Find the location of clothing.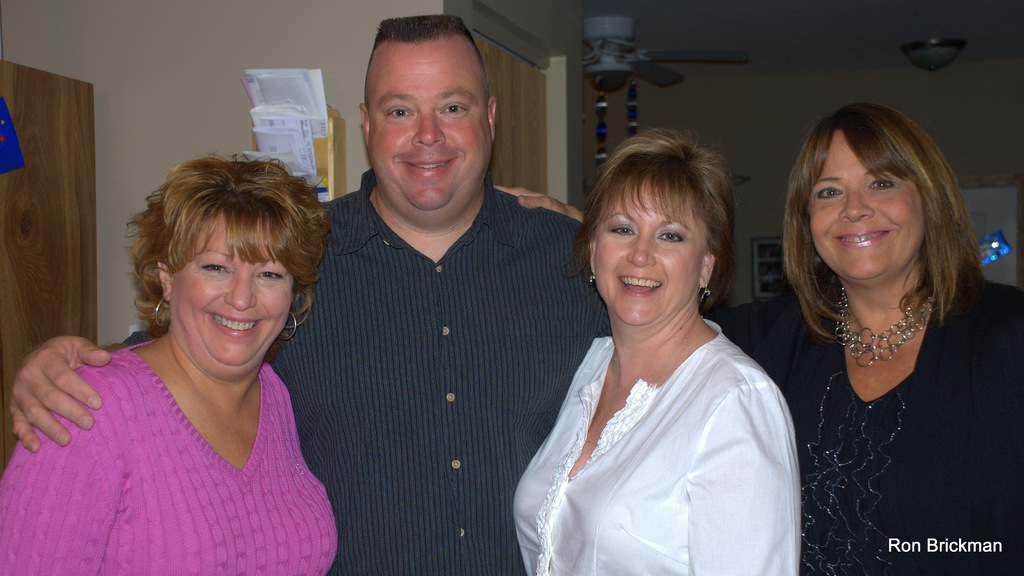
Location: bbox(42, 307, 320, 575).
